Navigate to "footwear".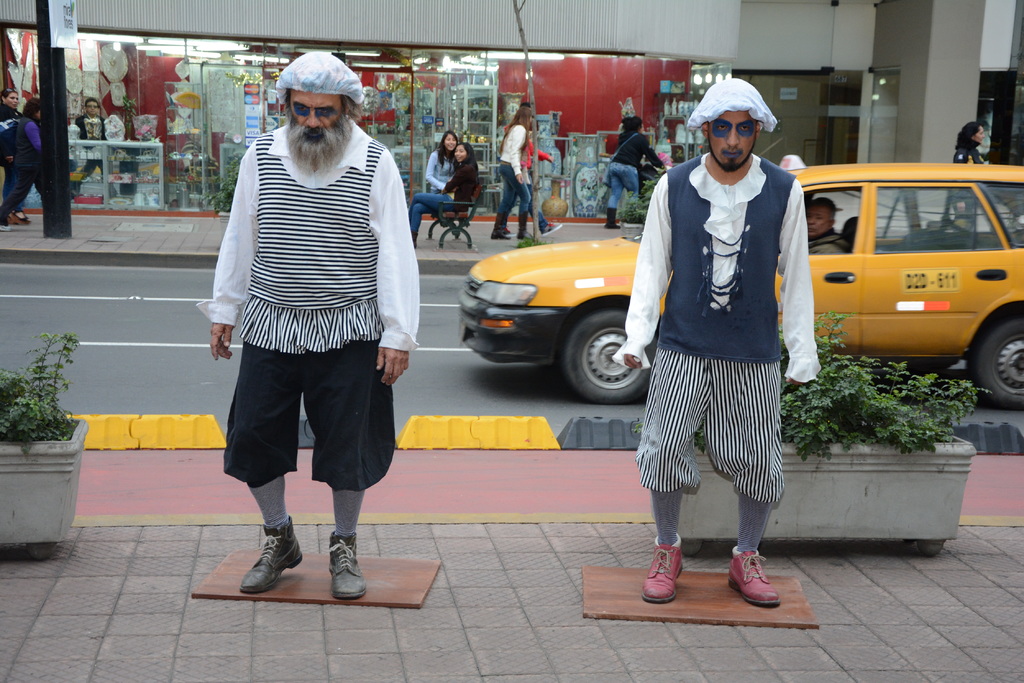
Navigation target: 640 534 682 606.
